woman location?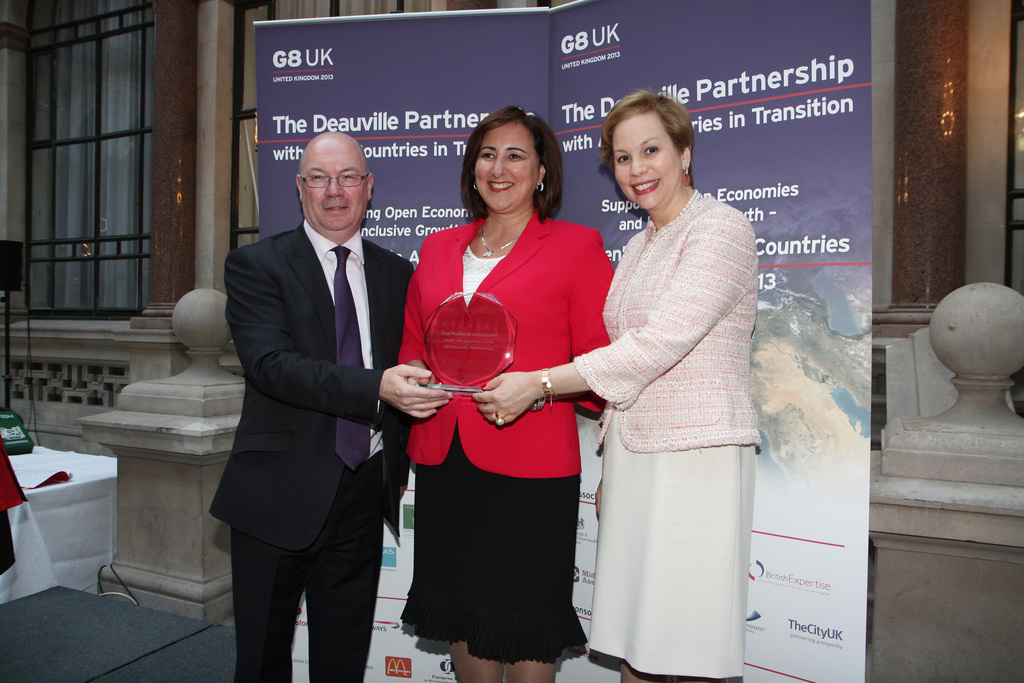
{"left": 390, "top": 136, "right": 582, "bottom": 666}
